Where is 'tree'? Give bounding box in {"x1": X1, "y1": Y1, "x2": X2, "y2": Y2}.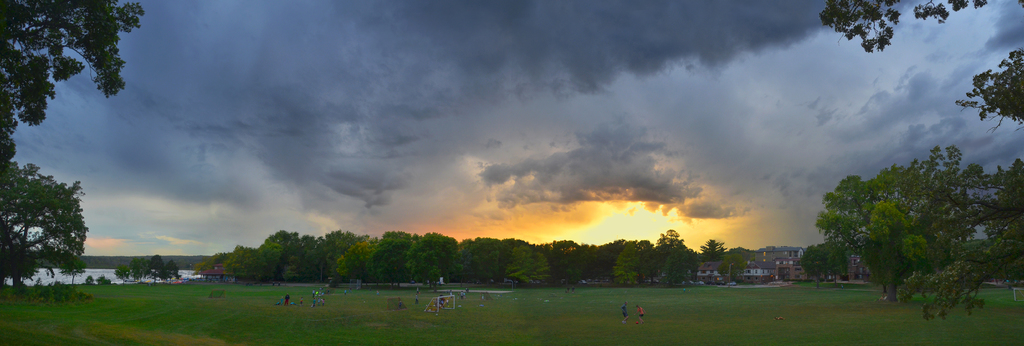
{"x1": 12, "y1": 153, "x2": 86, "y2": 285}.
